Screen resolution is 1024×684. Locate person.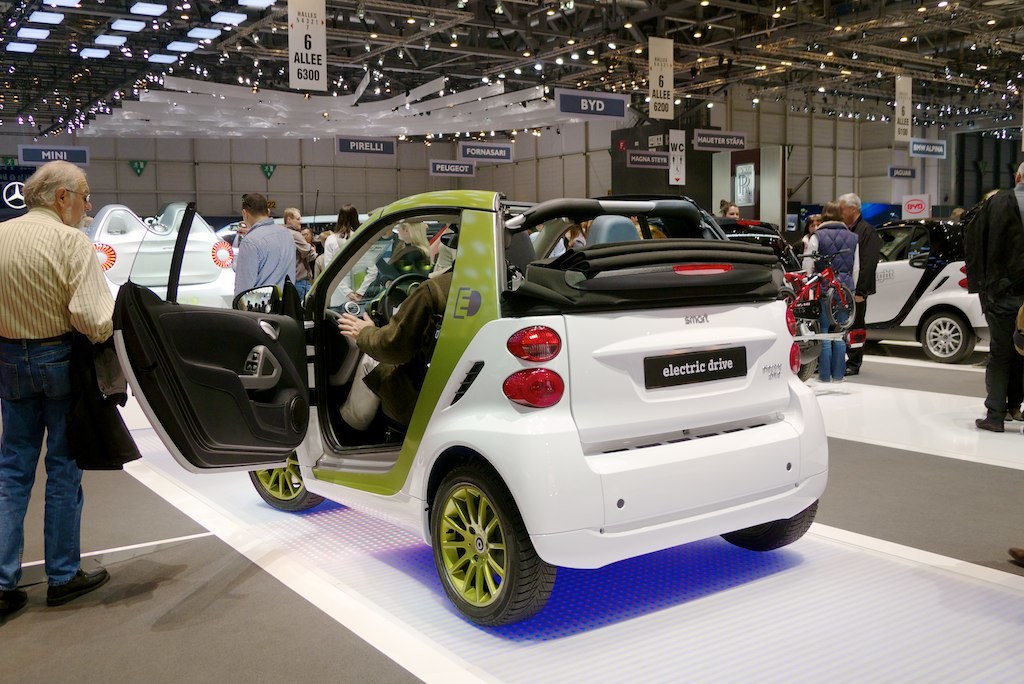
959, 168, 1023, 430.
